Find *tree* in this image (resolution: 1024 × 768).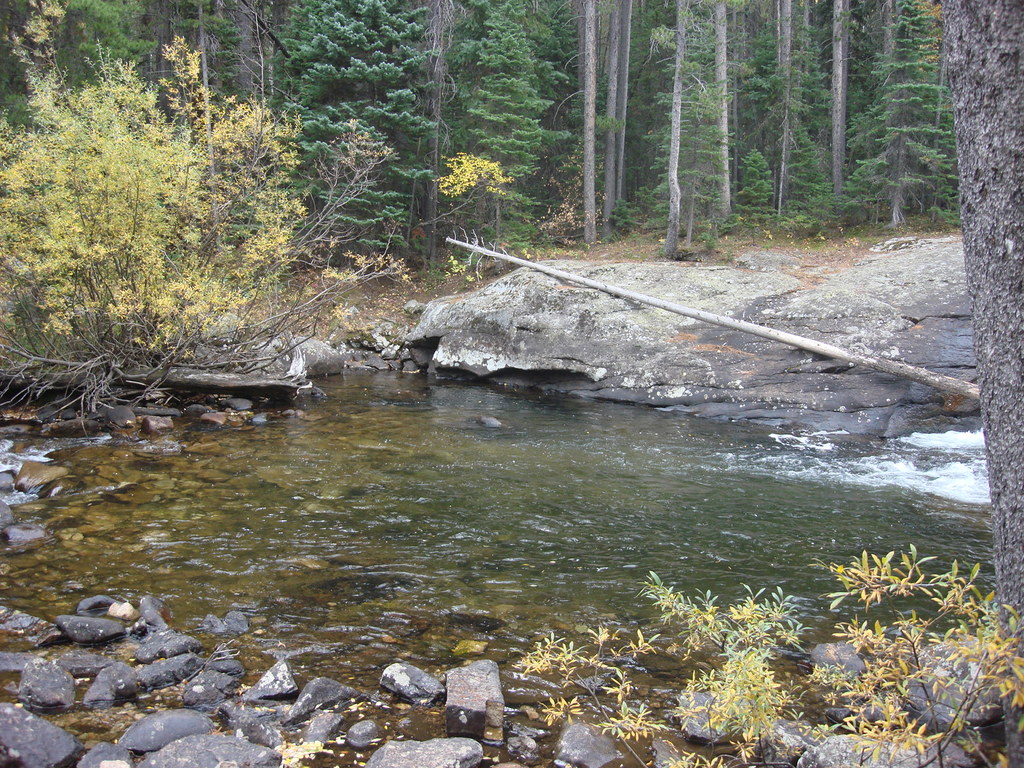
[left=1, top=68, right=324, bottom=418].
